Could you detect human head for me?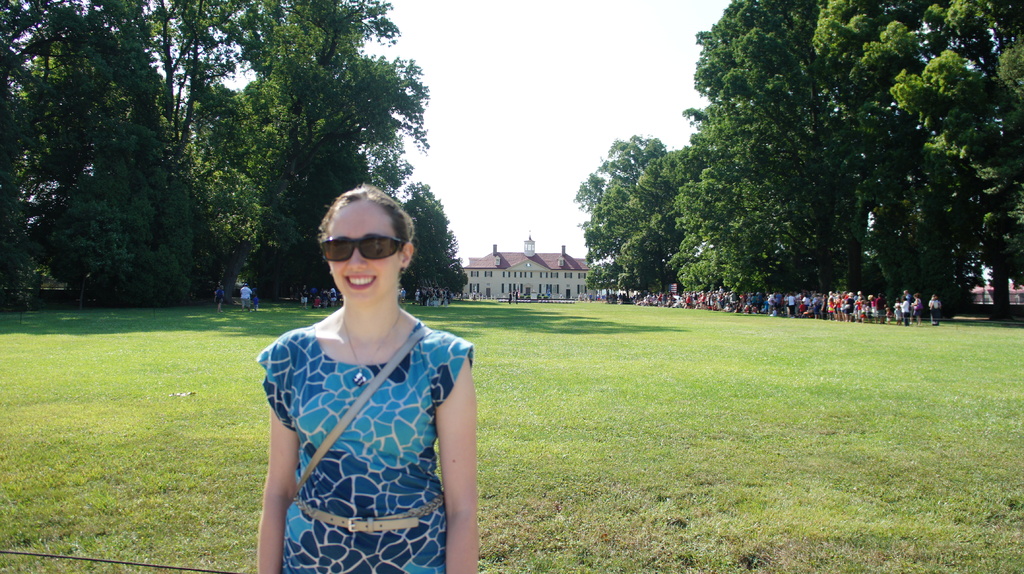
Detection result: [308,187,420,295].
